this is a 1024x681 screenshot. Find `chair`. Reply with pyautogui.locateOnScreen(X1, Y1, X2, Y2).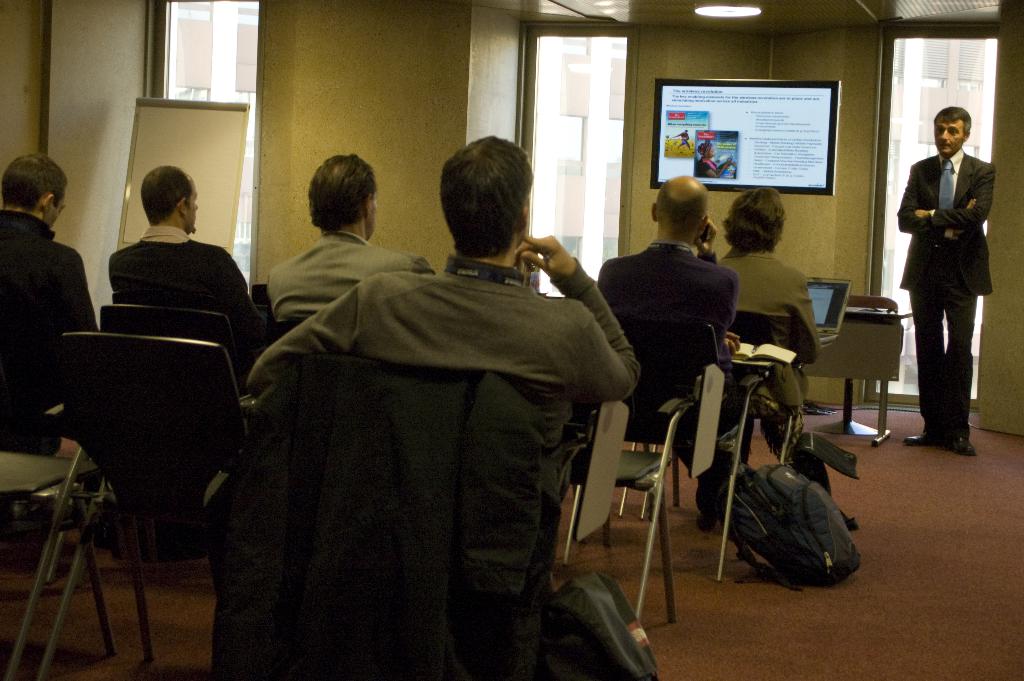
pyautogui.locateOnScreen(100, 302, 243, 389).
